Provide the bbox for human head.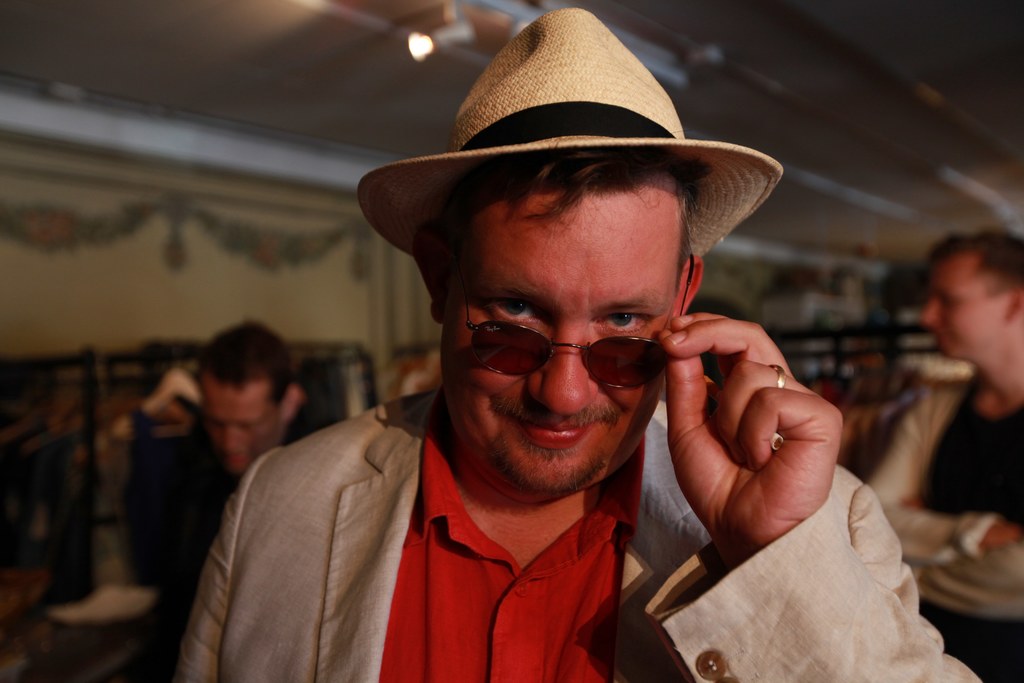
[x1=193, y1=317, x2=302, y2=481].
